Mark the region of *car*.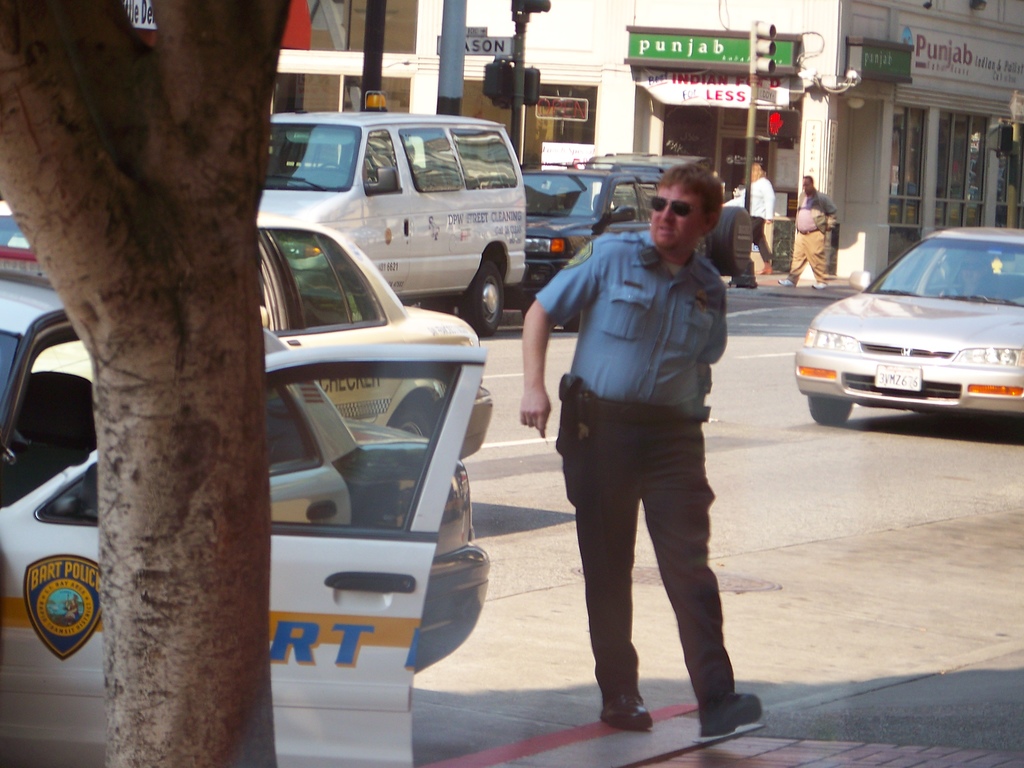
Region: bbox=(578, 154, 755, 276).
